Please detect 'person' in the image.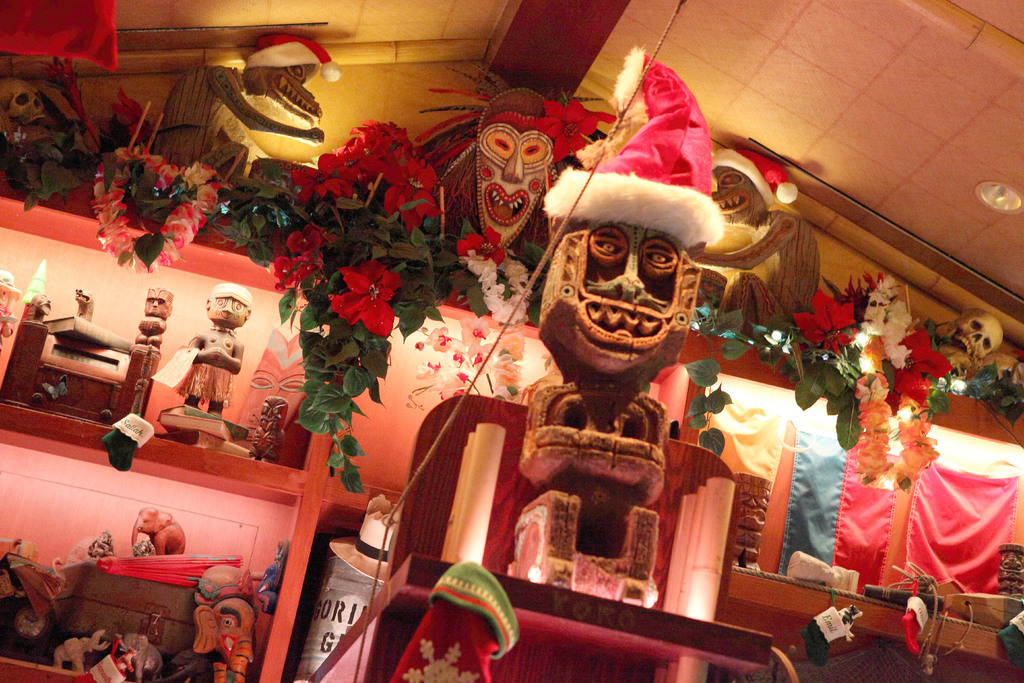
bbox(150, 285, 253, 415).
